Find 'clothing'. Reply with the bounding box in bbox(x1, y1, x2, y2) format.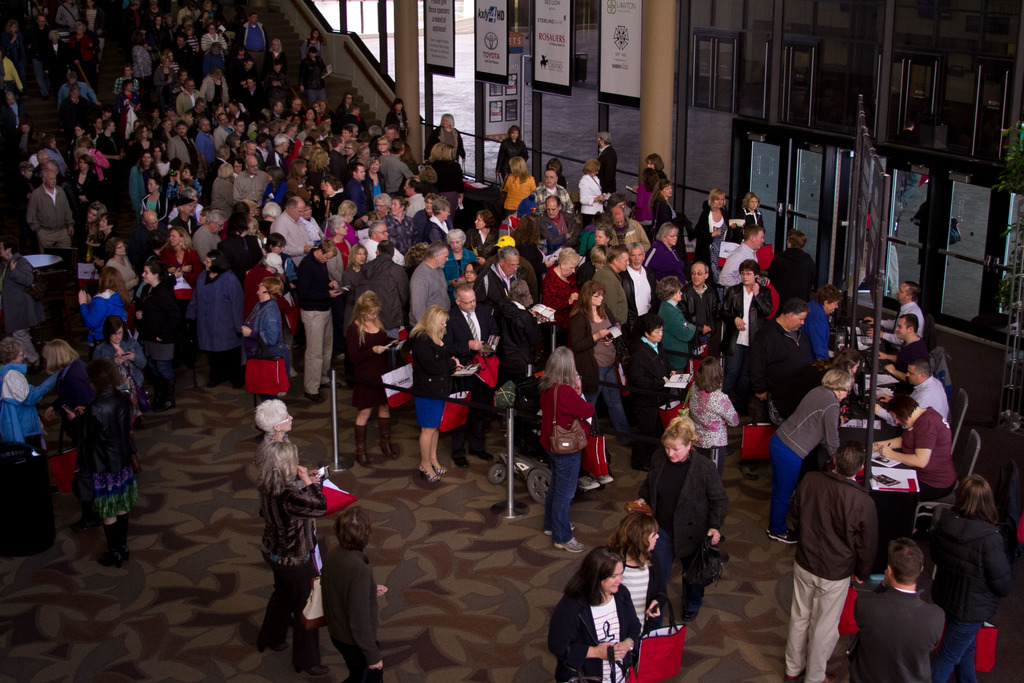
bbox(90, 333, 134, 386).
